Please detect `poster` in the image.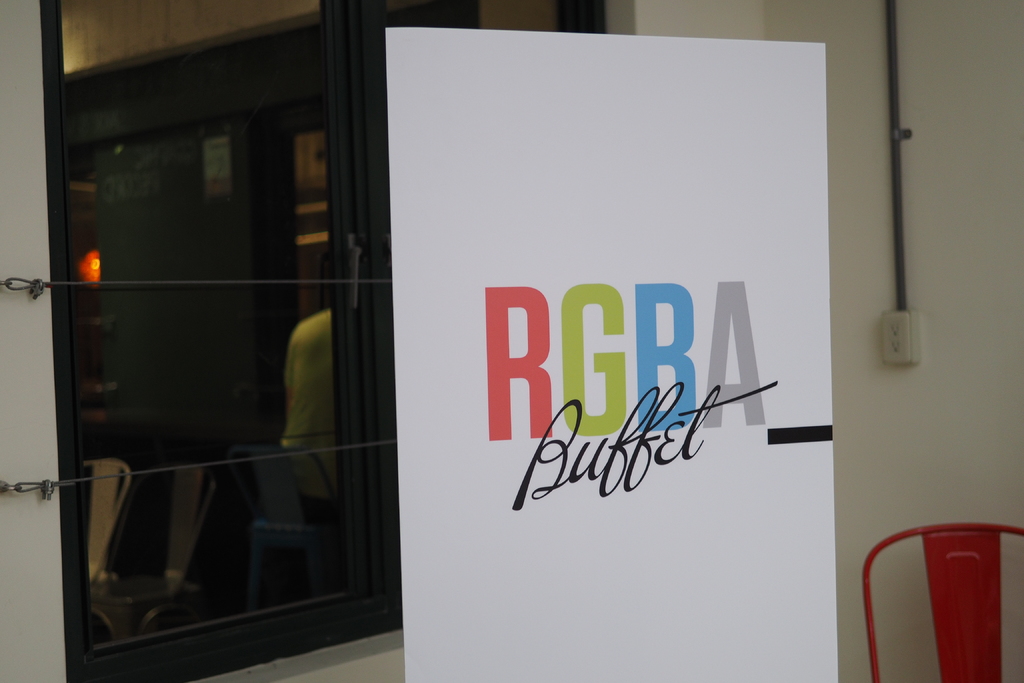
select_region(381, 26, 838, 682).
